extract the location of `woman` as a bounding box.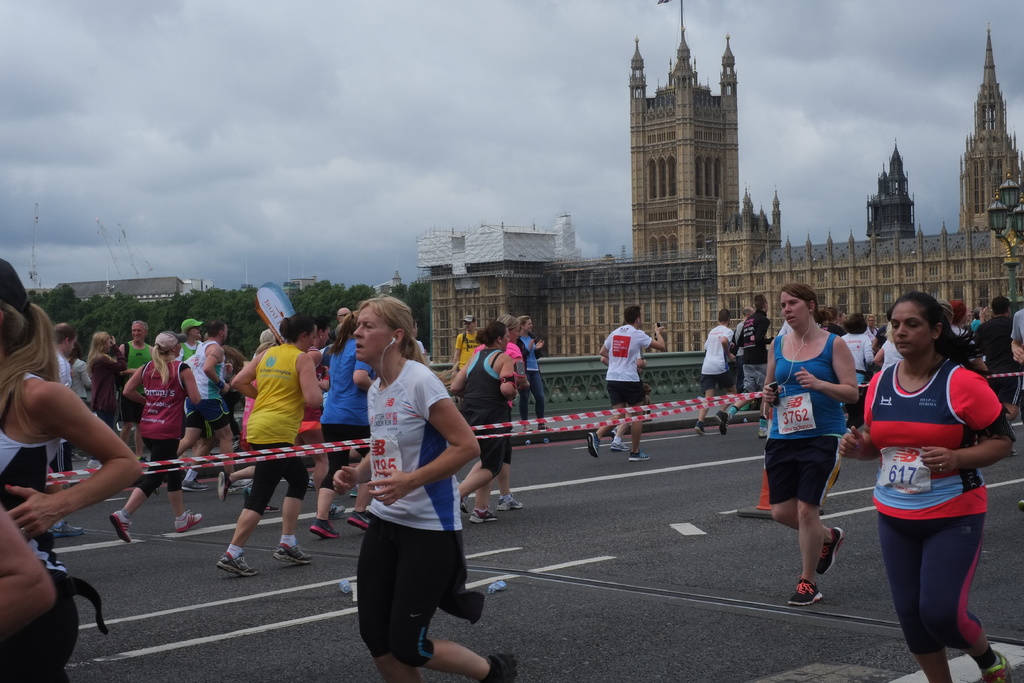
box=[83, 331, 127, 472].
